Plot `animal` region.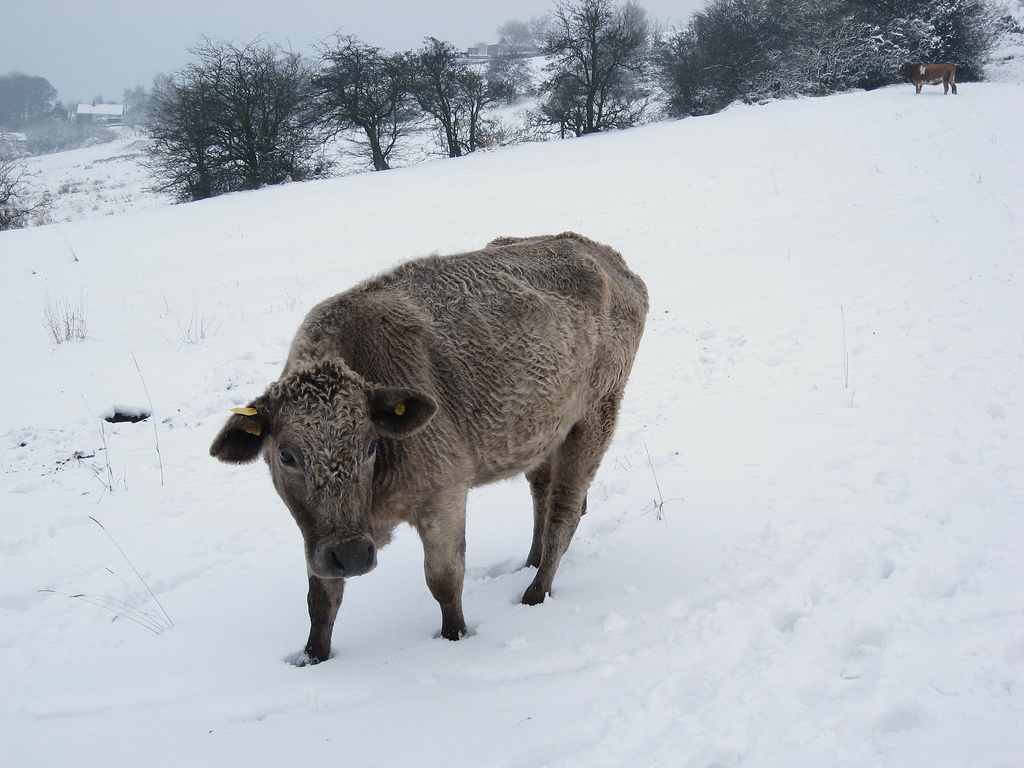
Plotted at 212/225/648/652.
